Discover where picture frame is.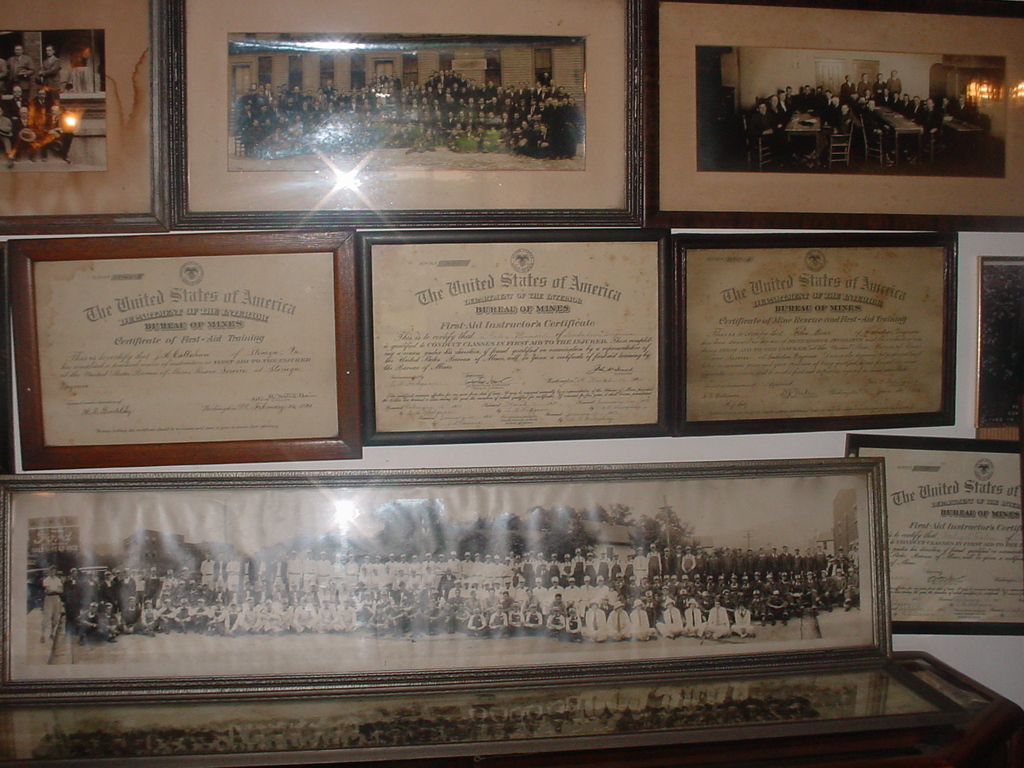
Discovered at 6, 230, 364, 474.
